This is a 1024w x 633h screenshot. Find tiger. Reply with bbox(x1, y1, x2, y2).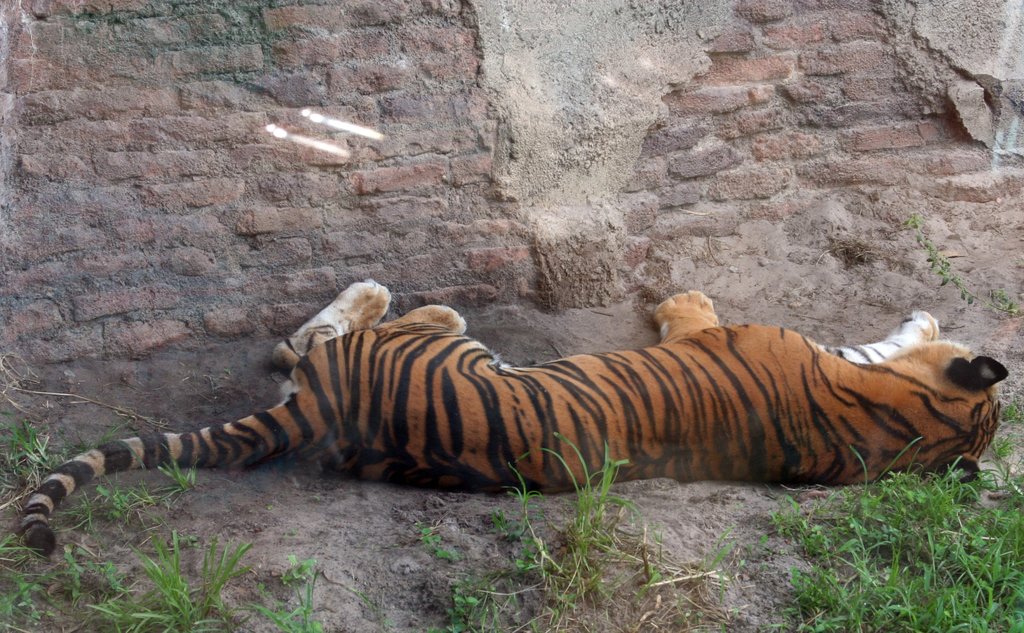
bbox(20, 278, 1010, 559).
